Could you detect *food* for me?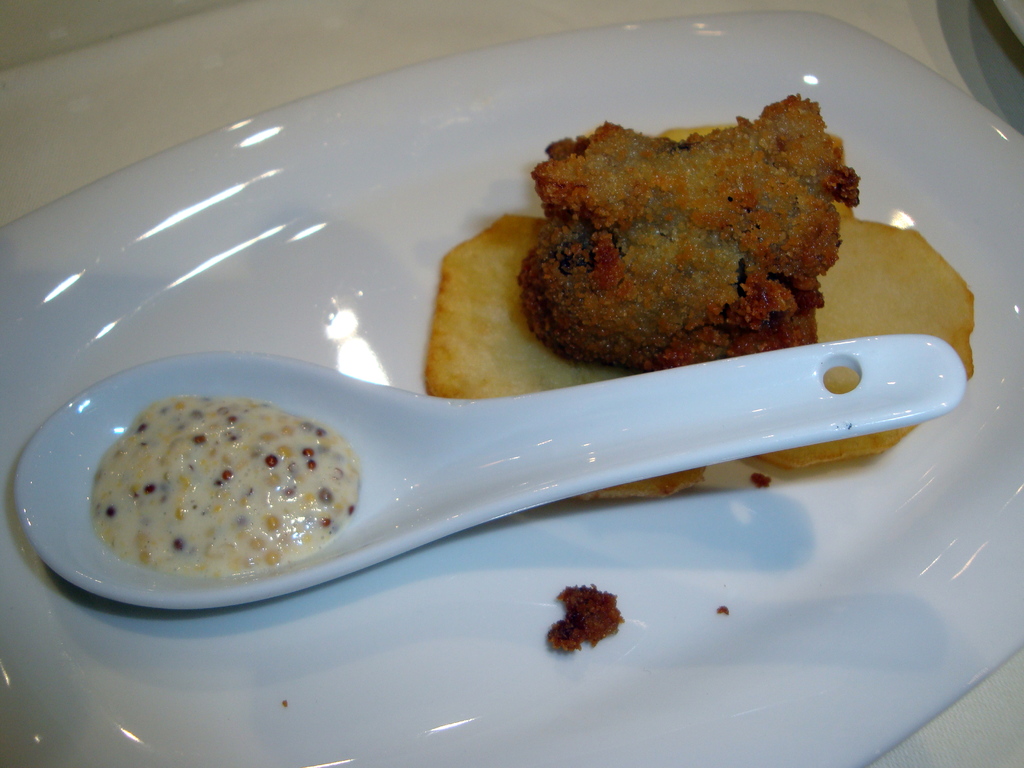
Detection result: l=88, t=389, r=361, b=584.
